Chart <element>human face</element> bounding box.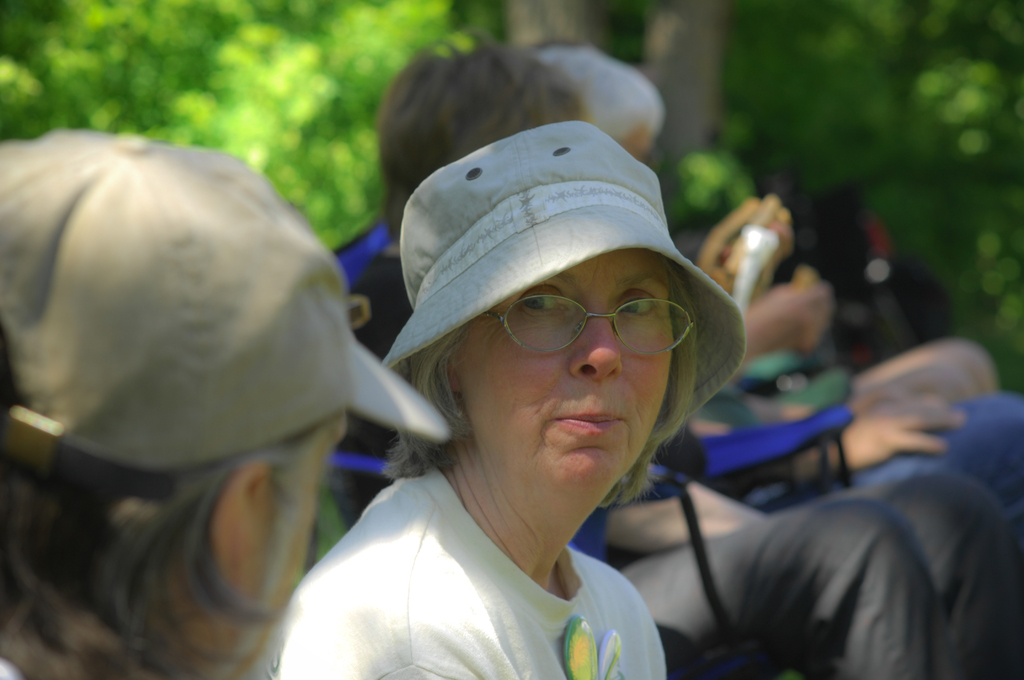
Charted: locate(254, 414, 351, 672).
